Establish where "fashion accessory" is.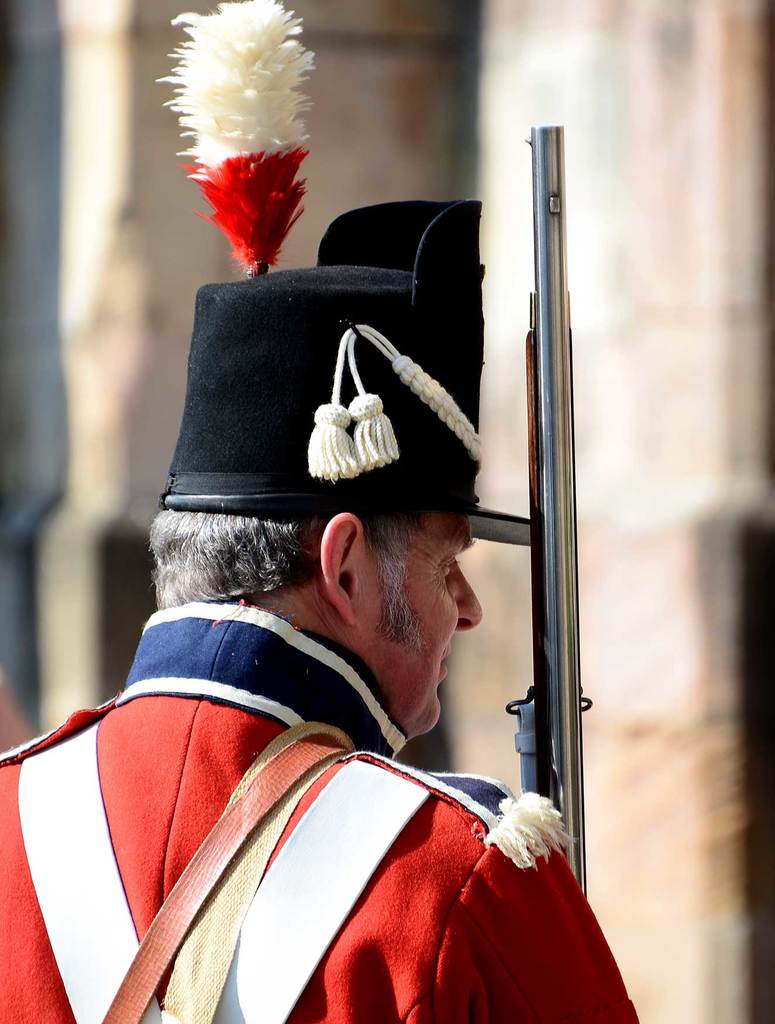
Established at 150:0:537:547.
